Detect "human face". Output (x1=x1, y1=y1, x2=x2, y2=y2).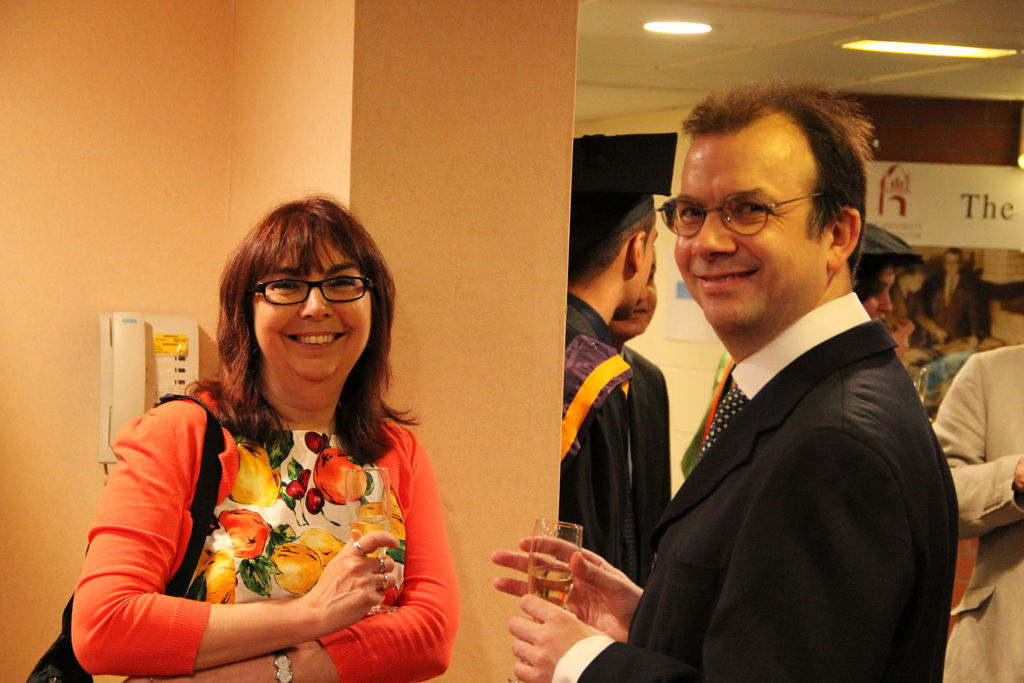
(x1=687, y1=131, x2=829, y2=329).
